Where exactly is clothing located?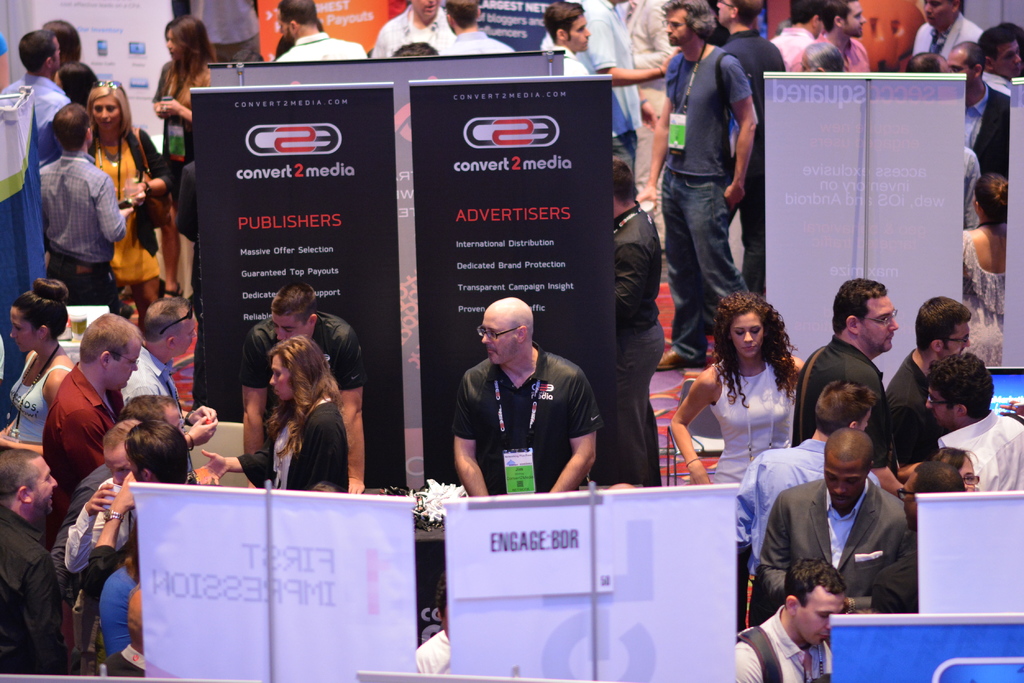
Its bounding box is <box>2,351,76,449</box>.
